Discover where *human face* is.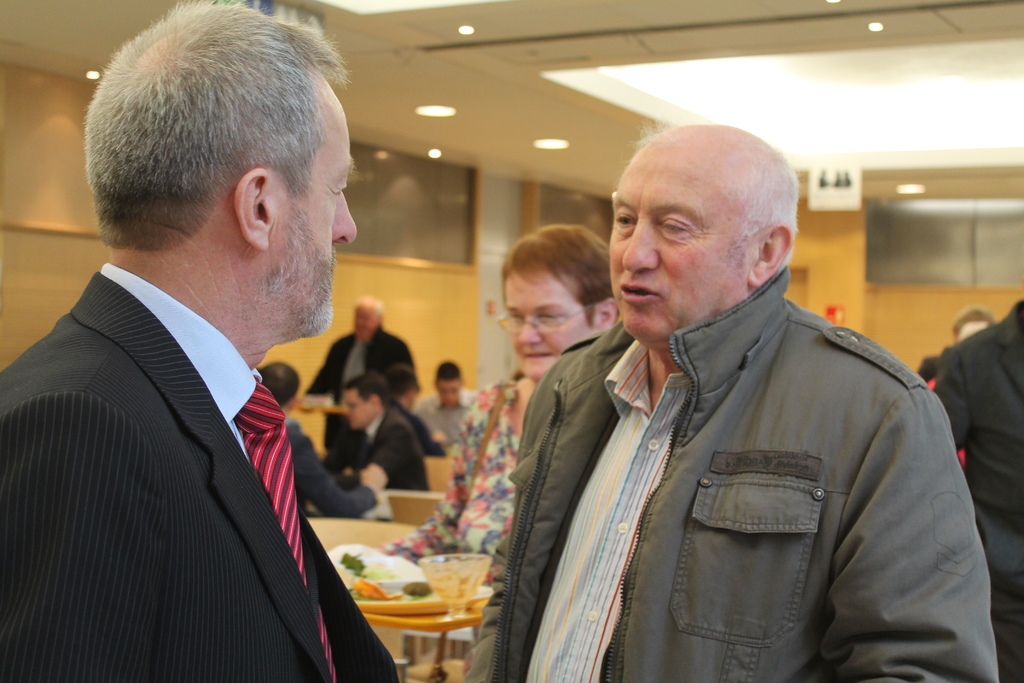
Discovered at detection(339, 387, 371, 433).
